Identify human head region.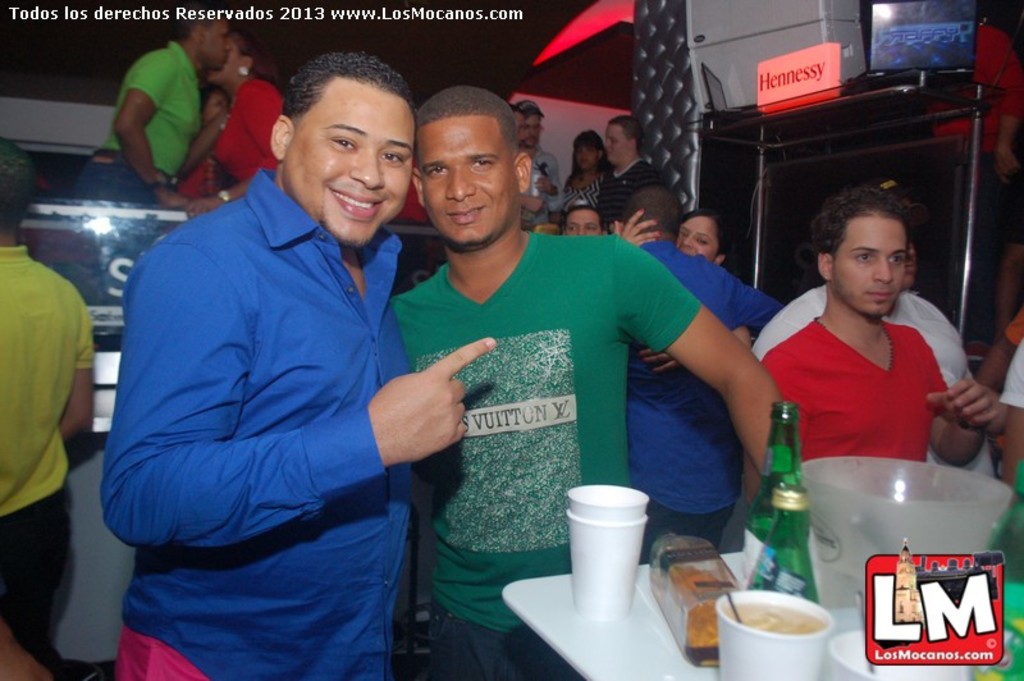
Region: Rect(0, 136, 37, 236).
